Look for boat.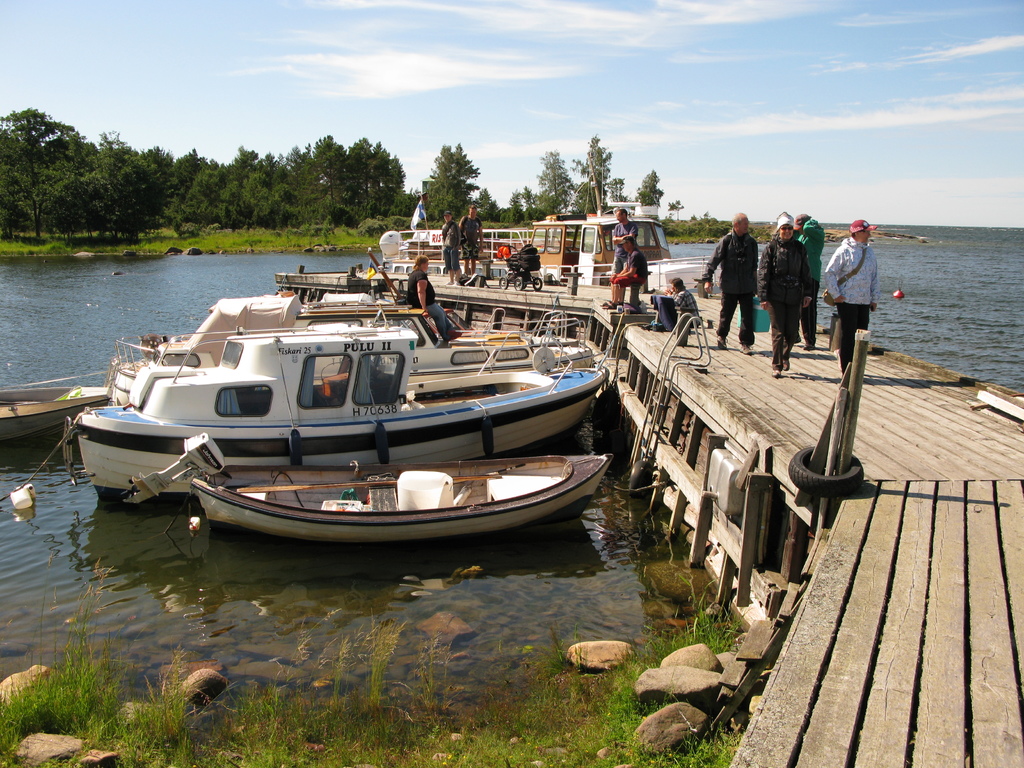
Found: <box>76,322,606,504</box>.
